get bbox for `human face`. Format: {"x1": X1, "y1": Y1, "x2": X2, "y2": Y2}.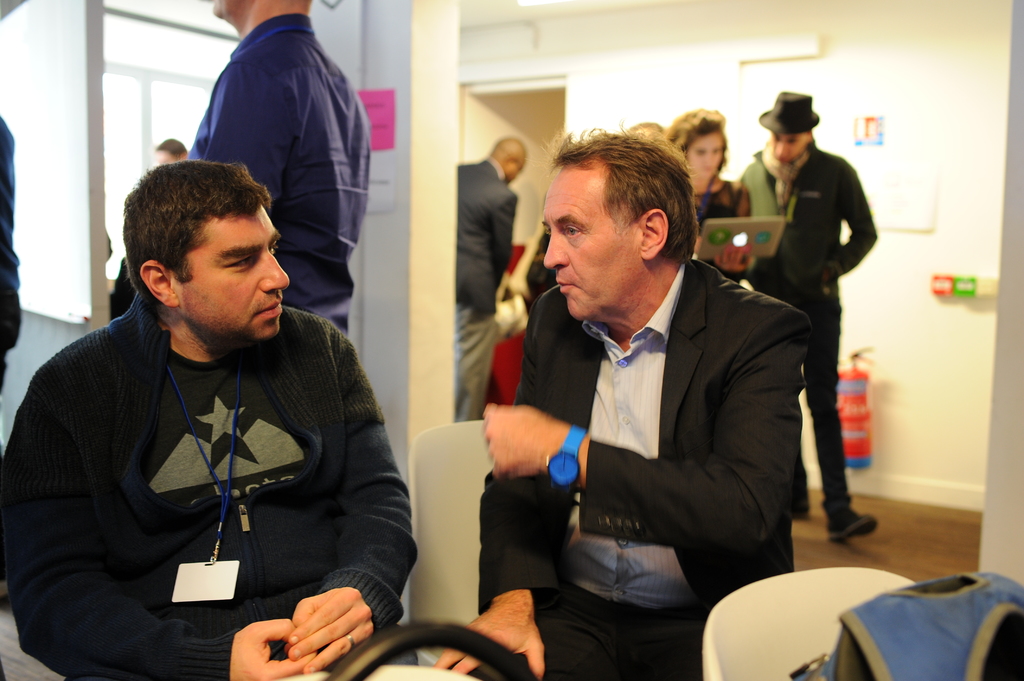
{"x1": 770, "y1": 136, "x2": 811, "y2": 161}.
